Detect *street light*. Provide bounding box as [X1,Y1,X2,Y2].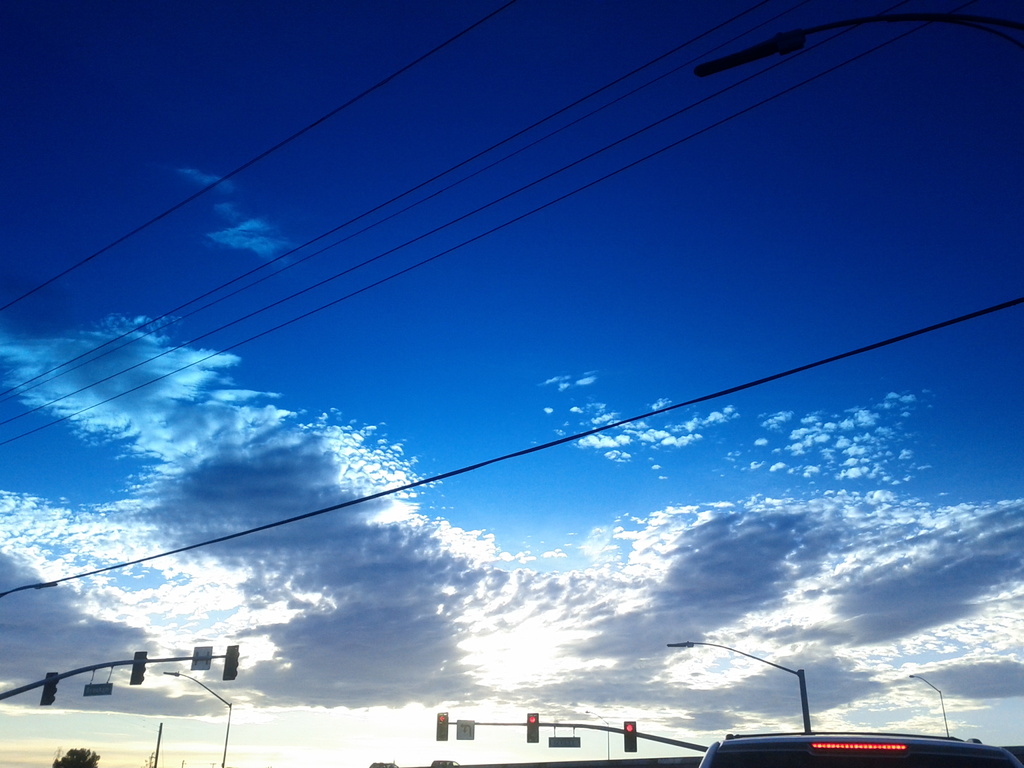
[166,671,232,764].
